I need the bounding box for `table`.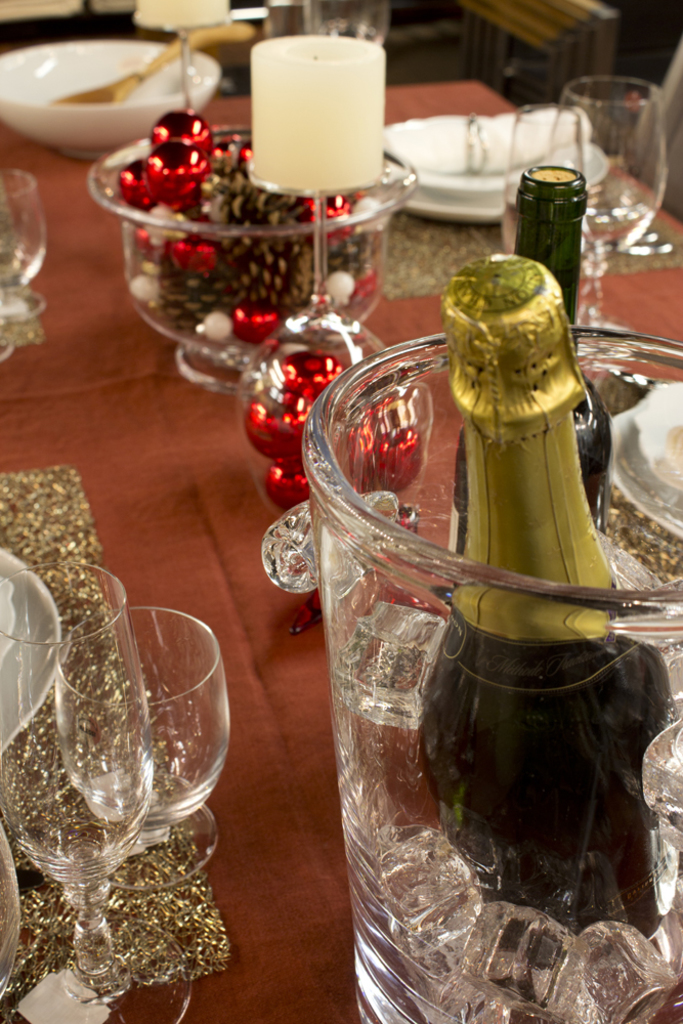
Here it is: [x1=0, y1=72, x2=682, y2=1023].
